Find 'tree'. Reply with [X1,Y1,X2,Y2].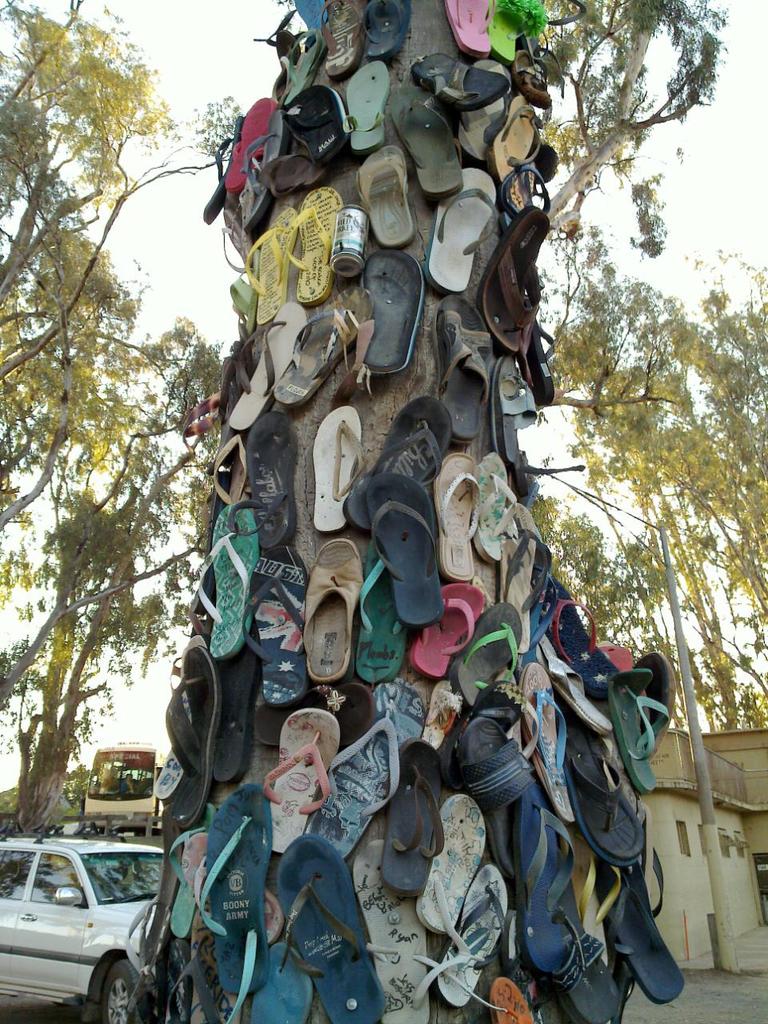
[49,0,767,954].
